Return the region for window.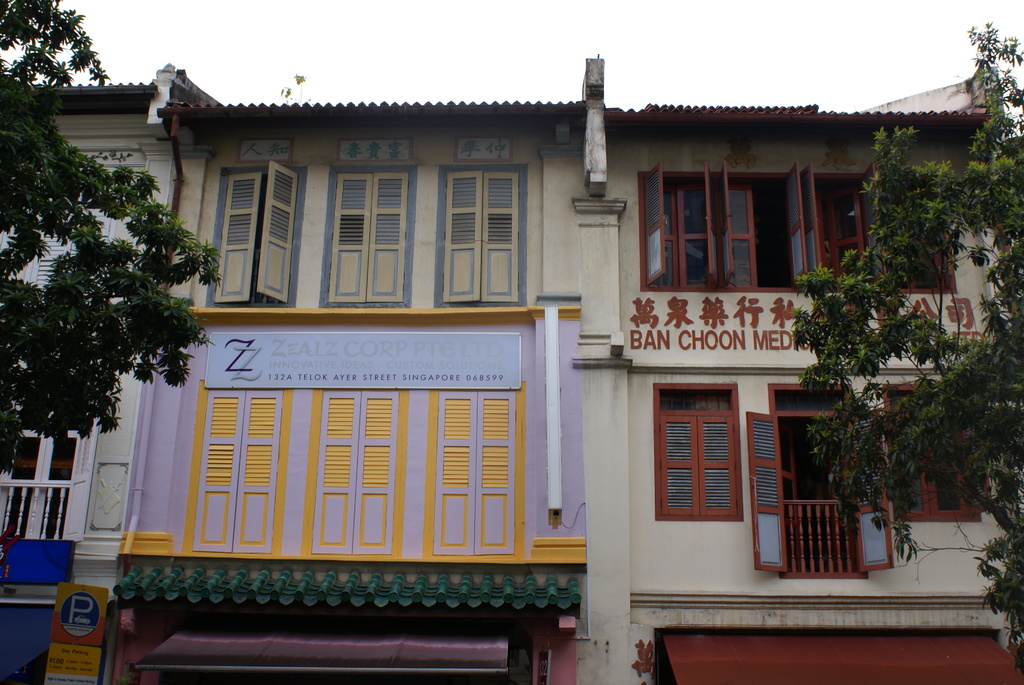
box=[431, 162, 529, 310].
